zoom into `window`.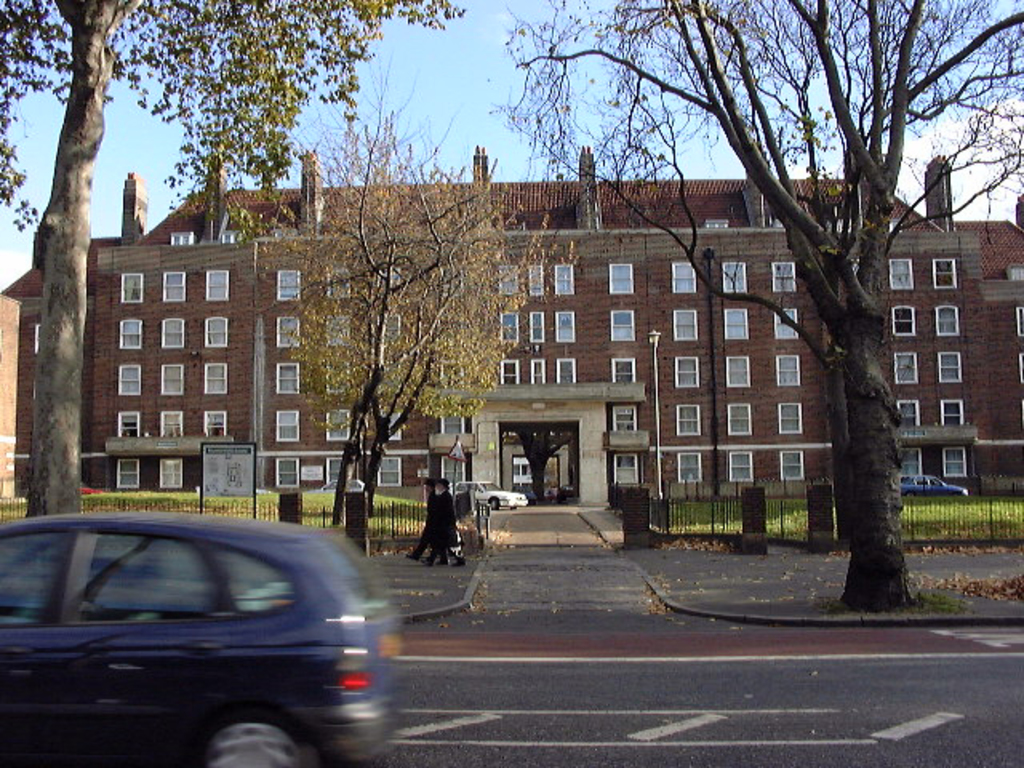
Zoom target: <box>898,448,922,478</box>.
